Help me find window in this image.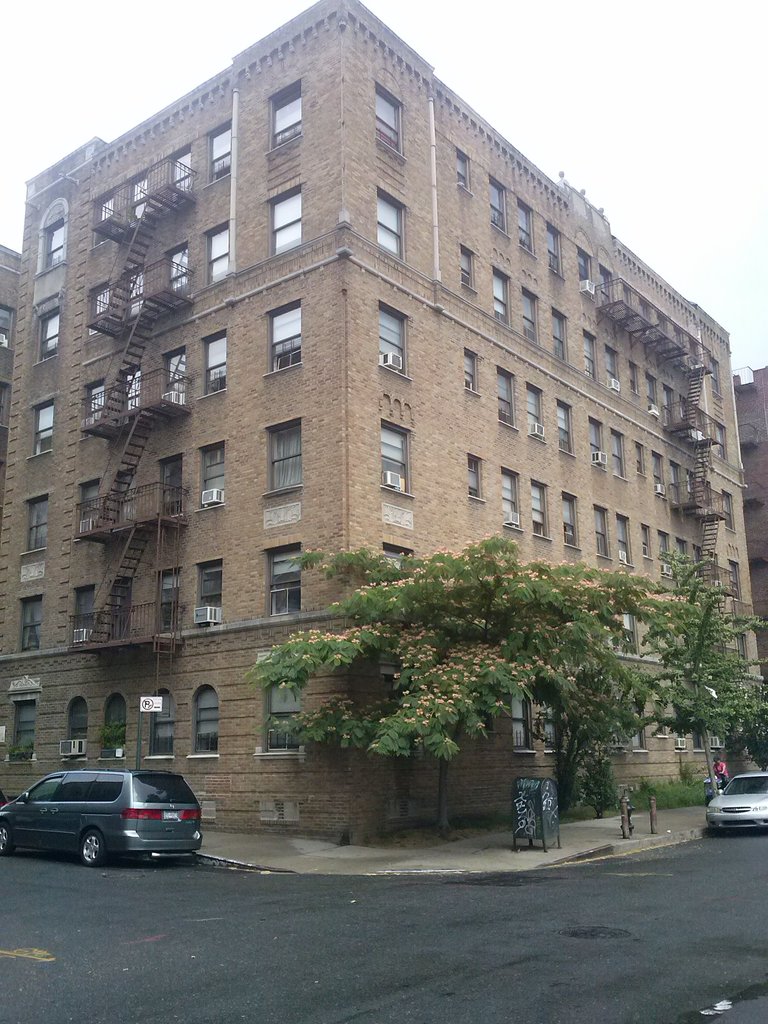
Found it: bbox=[709, 357, 721, 394].
